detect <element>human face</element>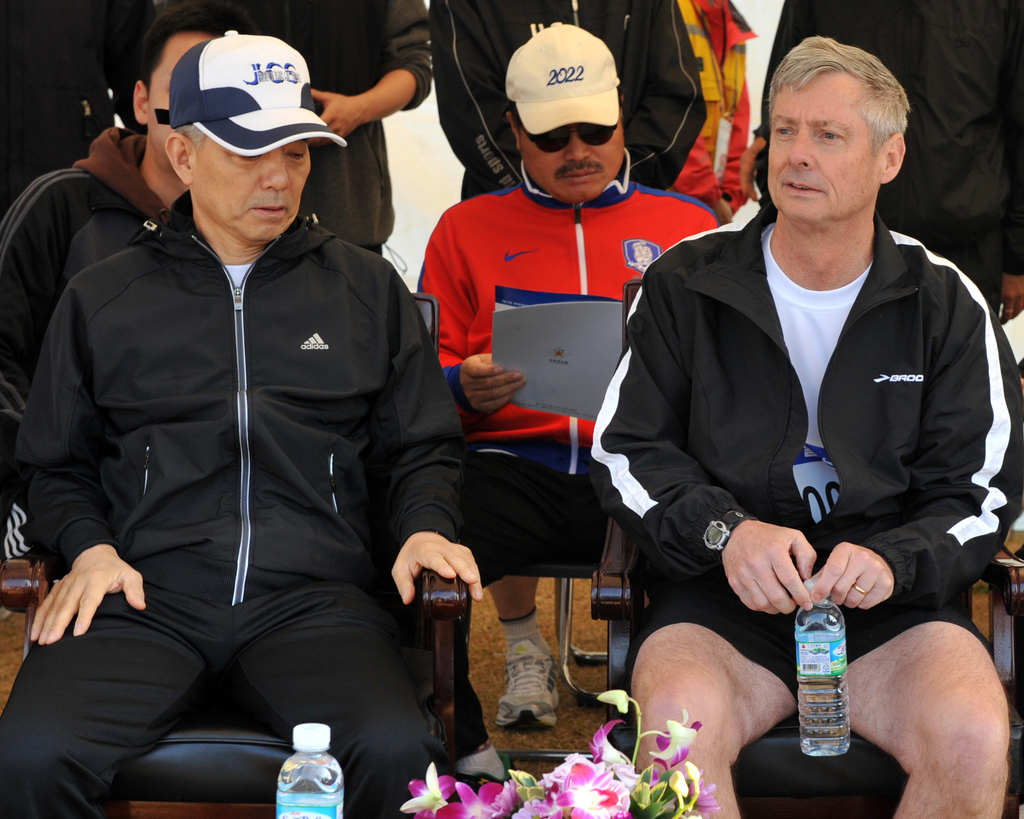
768/74/882/224
